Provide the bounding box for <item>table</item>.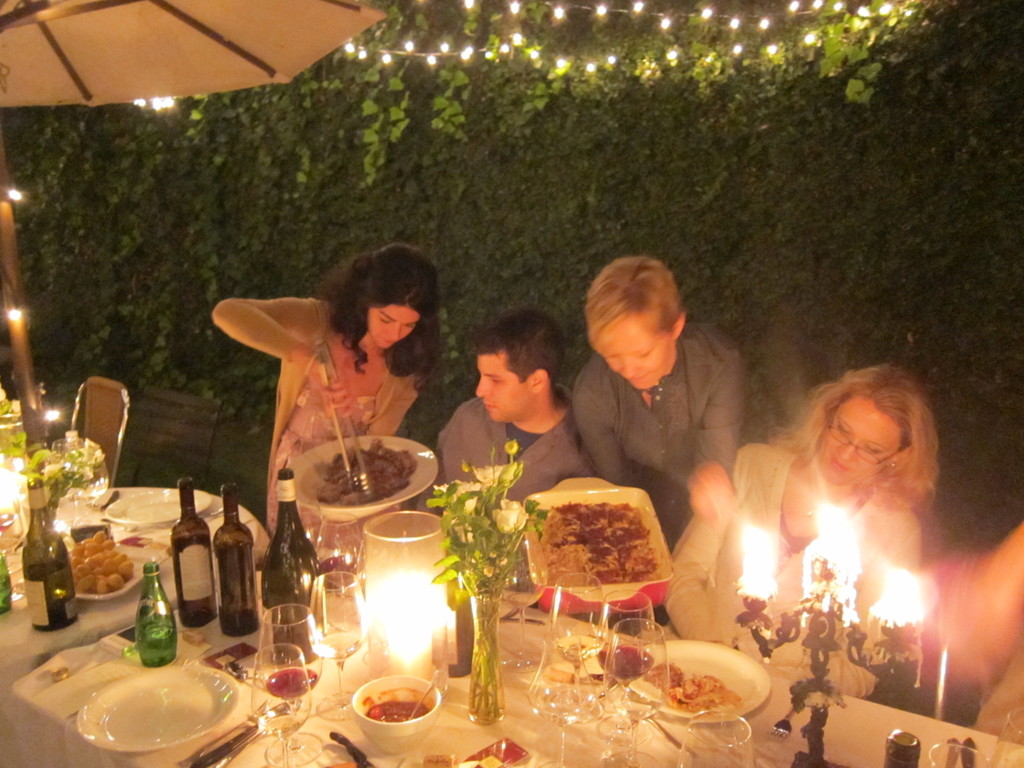
<box>0,549,1023,767</box>.
